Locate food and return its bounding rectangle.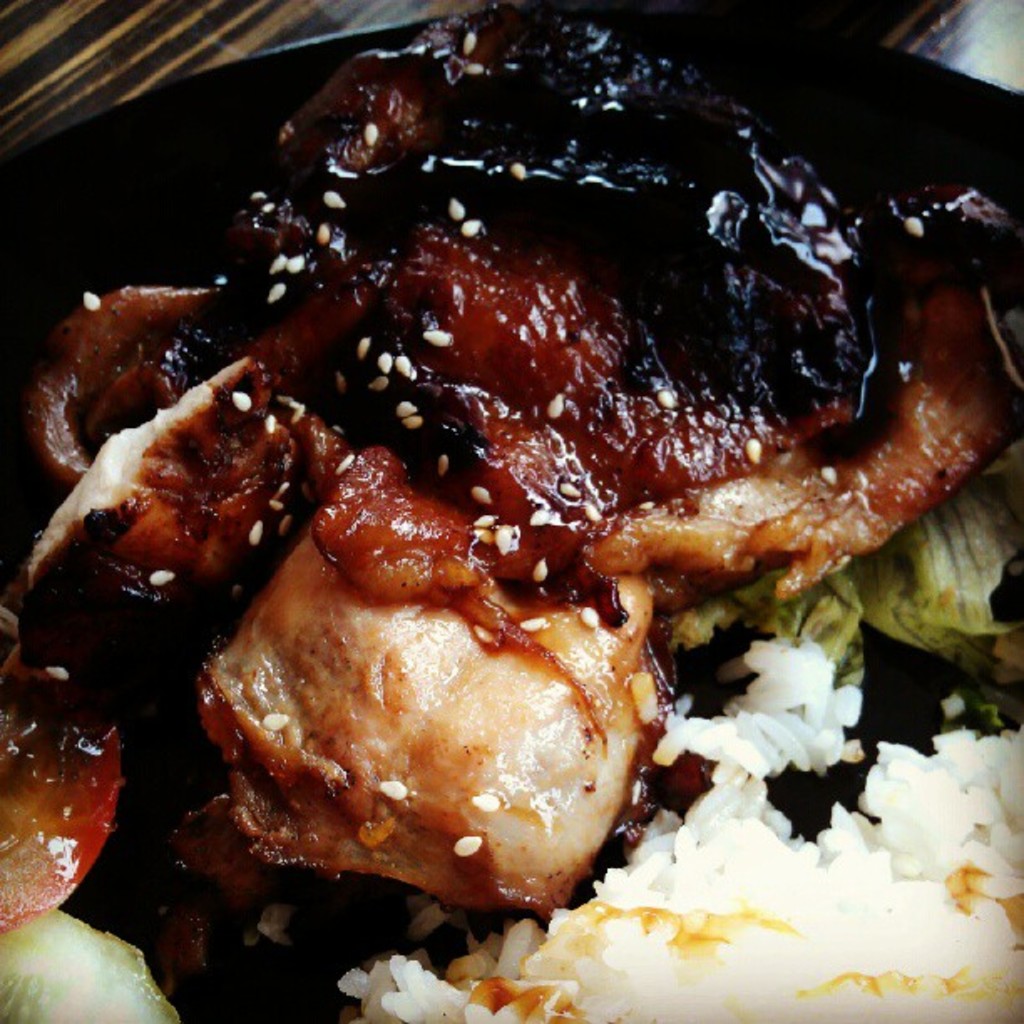
[0, 0, 1022, 1022].
